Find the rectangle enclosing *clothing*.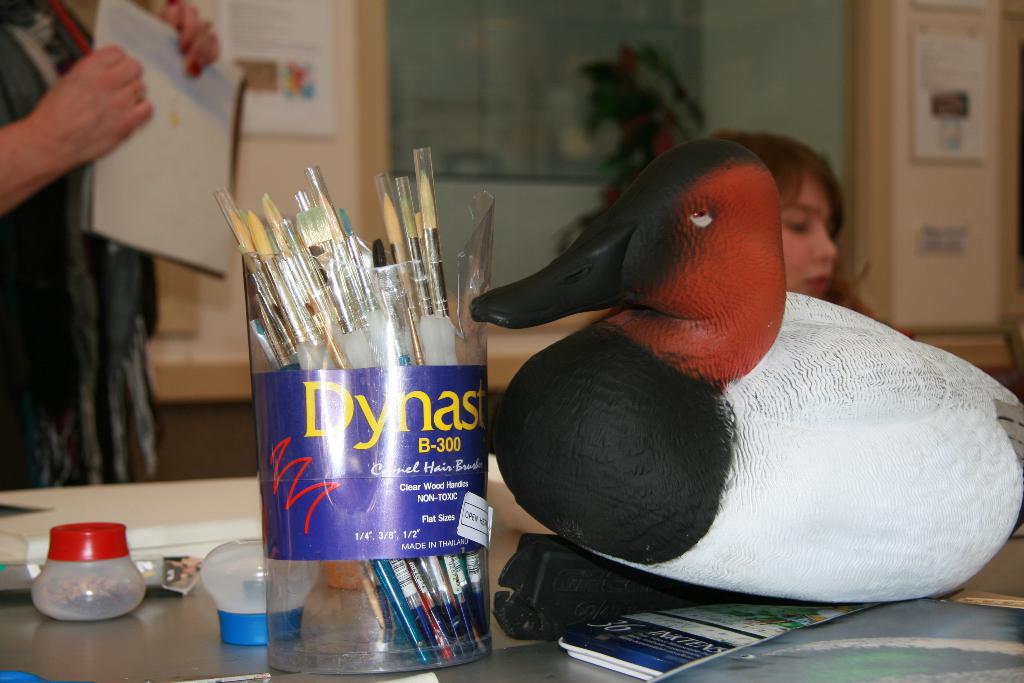
box(0, 0, 196, 497).
